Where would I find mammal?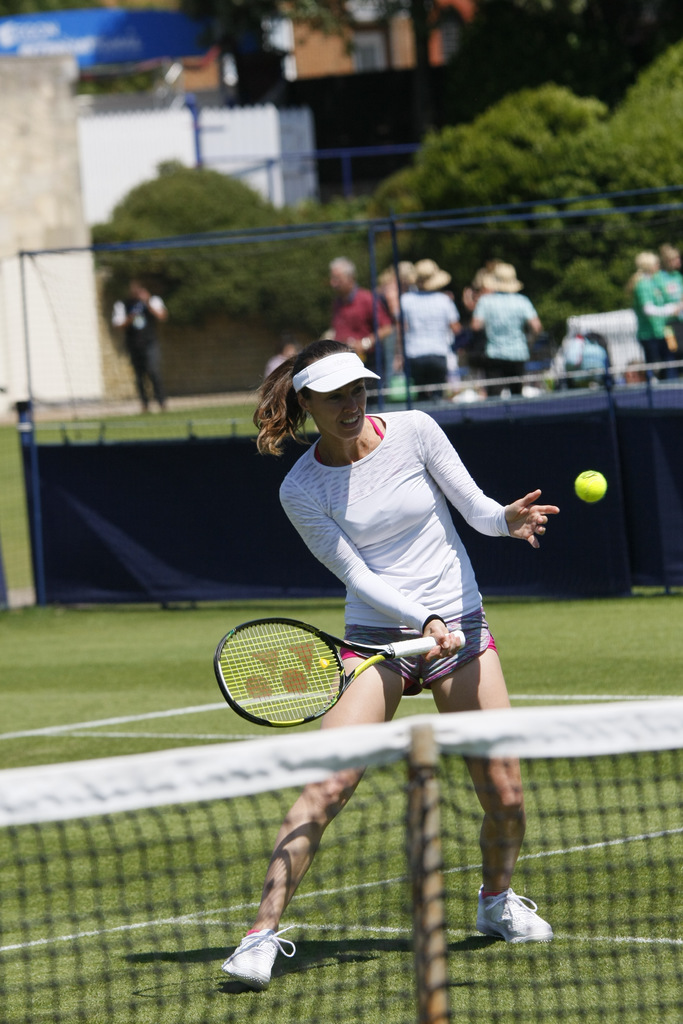
At bbox=[265, 340, 292, 382].
